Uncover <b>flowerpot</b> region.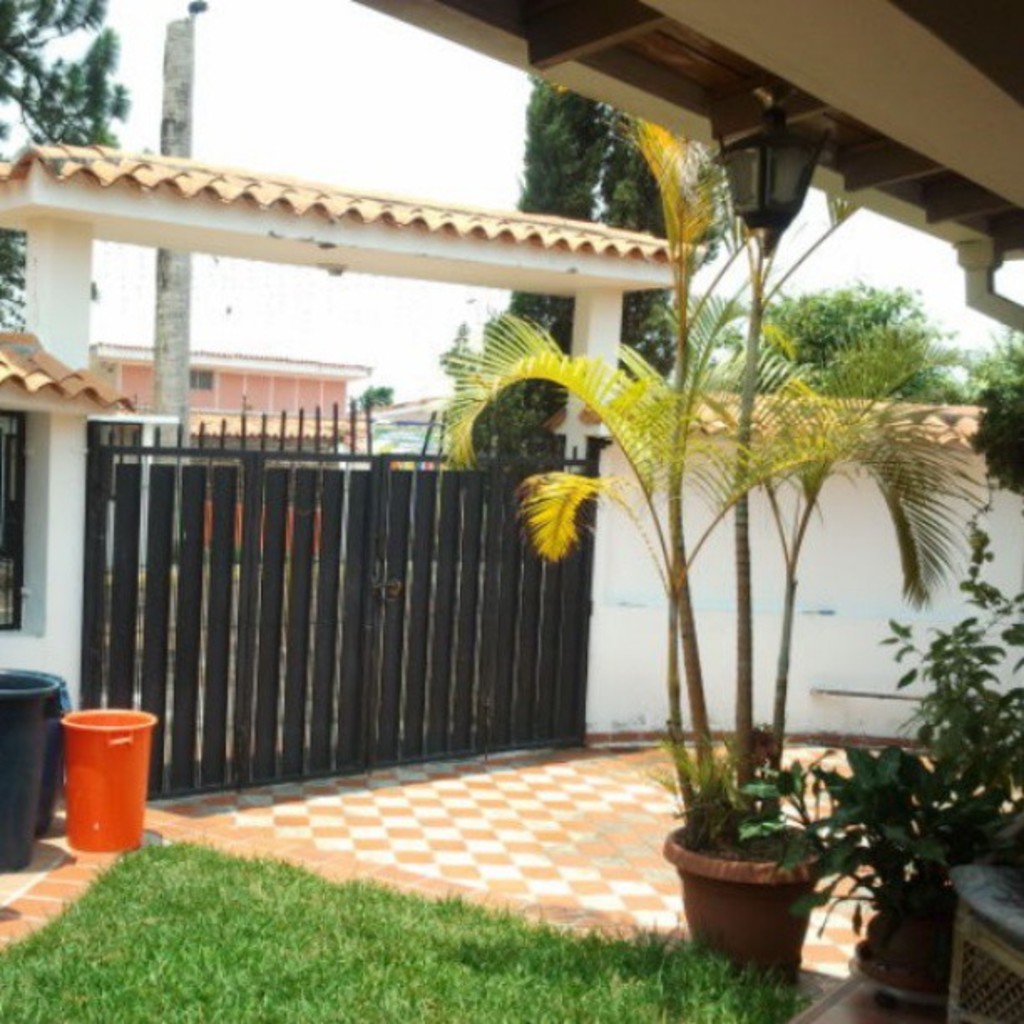
Uncovered: l=676, t=760, r=845, b=970.
